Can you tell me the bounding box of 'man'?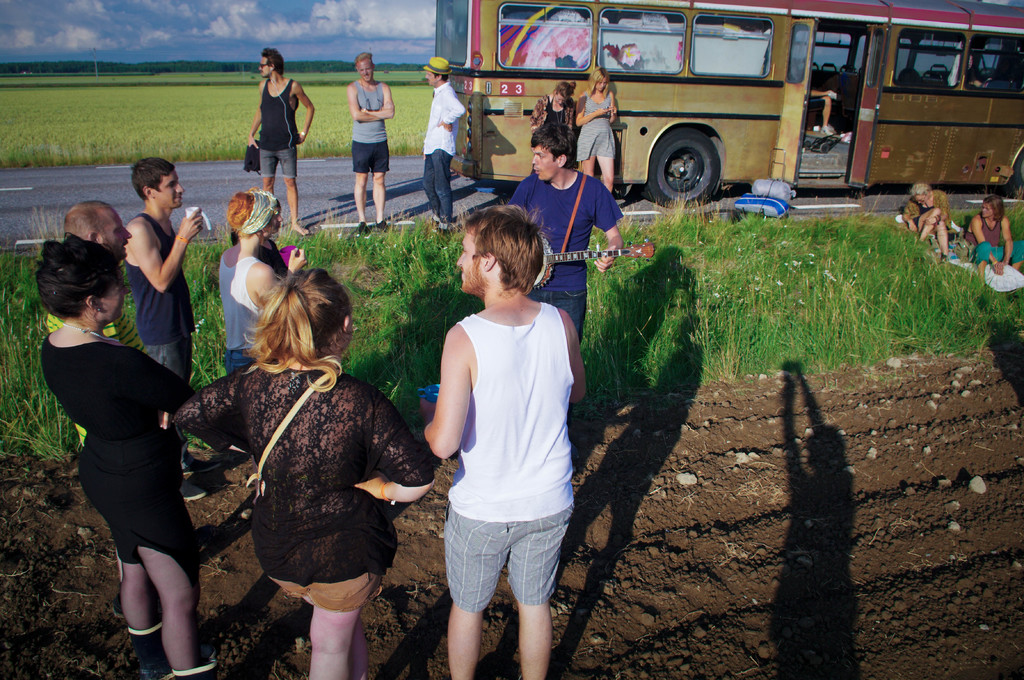
[431, 62, 458, 233].
